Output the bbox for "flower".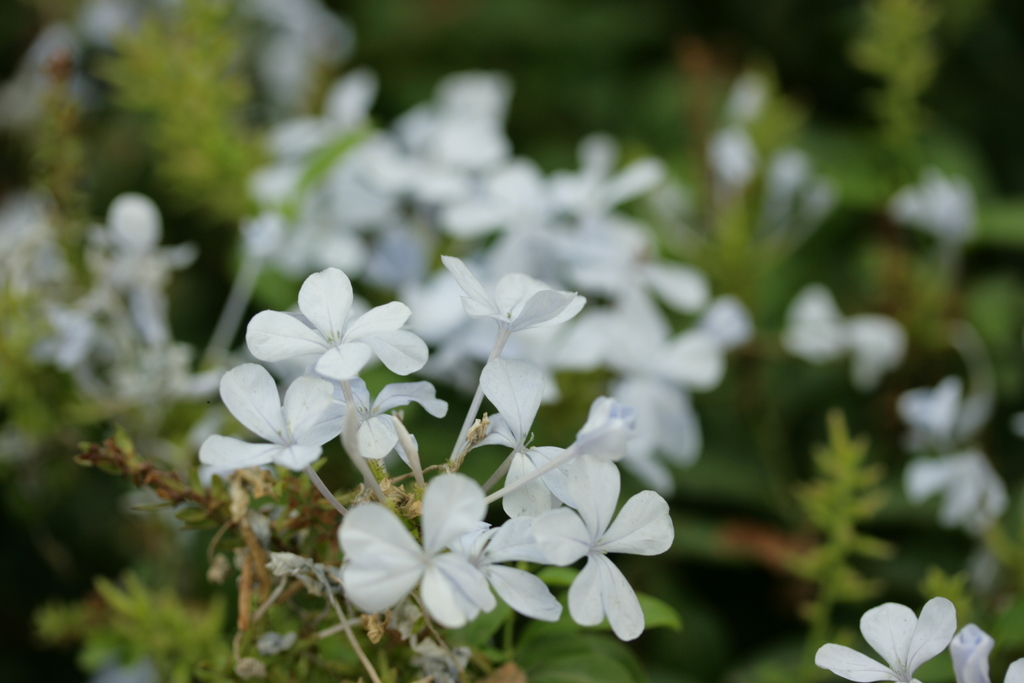
BBox(464, 361, 574, 523).
